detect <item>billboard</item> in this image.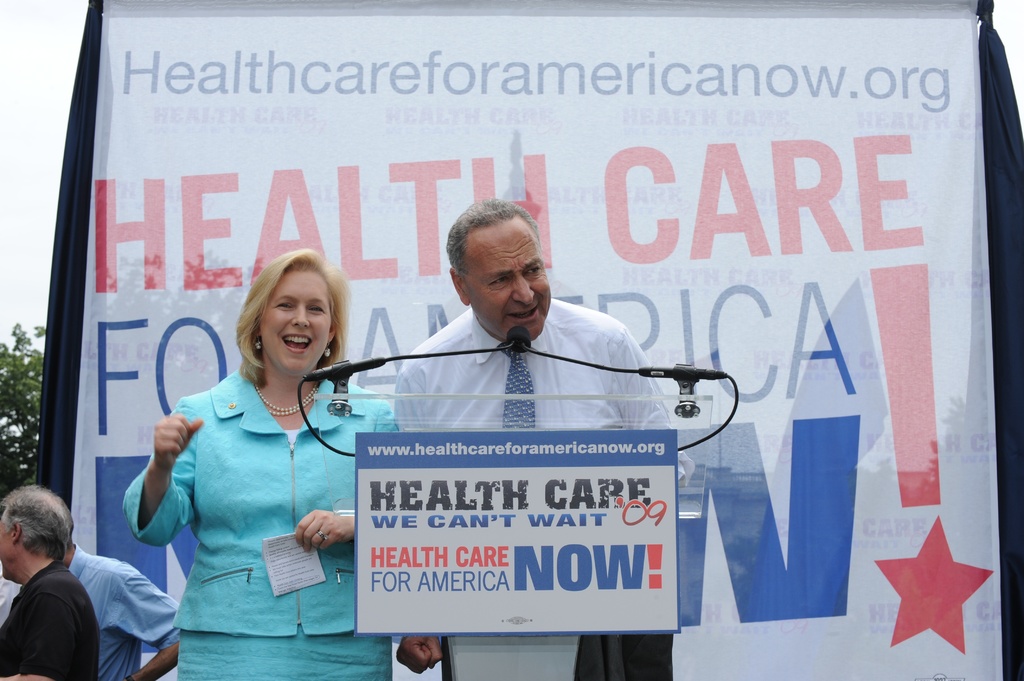
Detection: 8, 14, 997, 680.
